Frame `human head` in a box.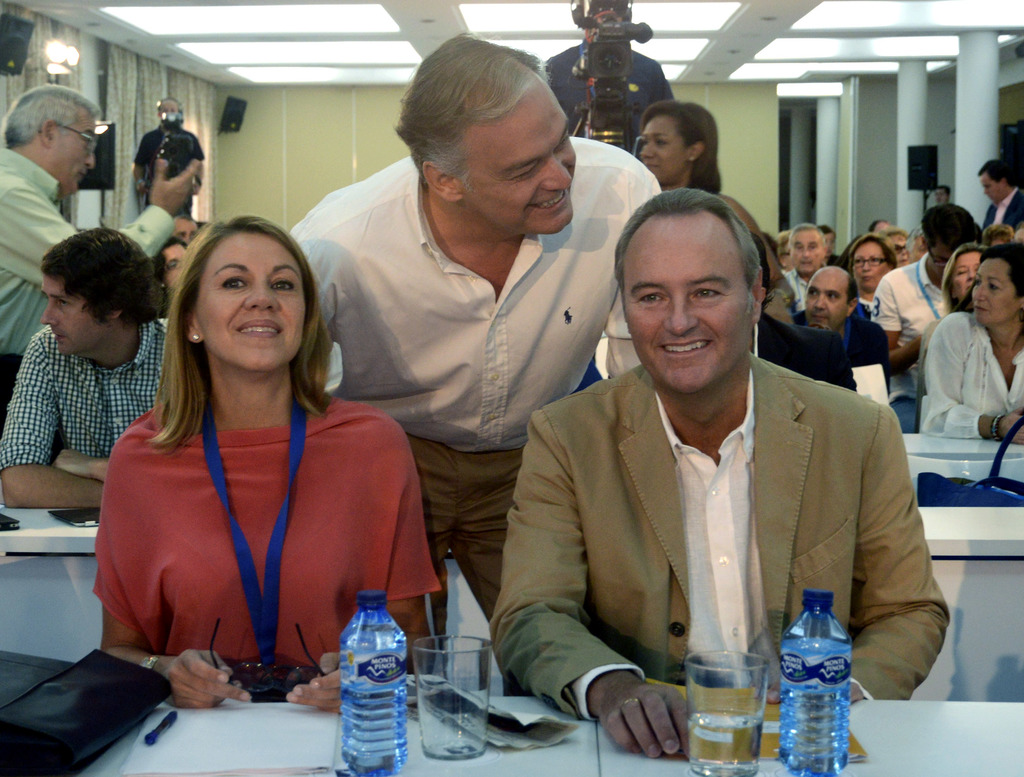
(x1=0, y1=81, x2=106, y2=201).
